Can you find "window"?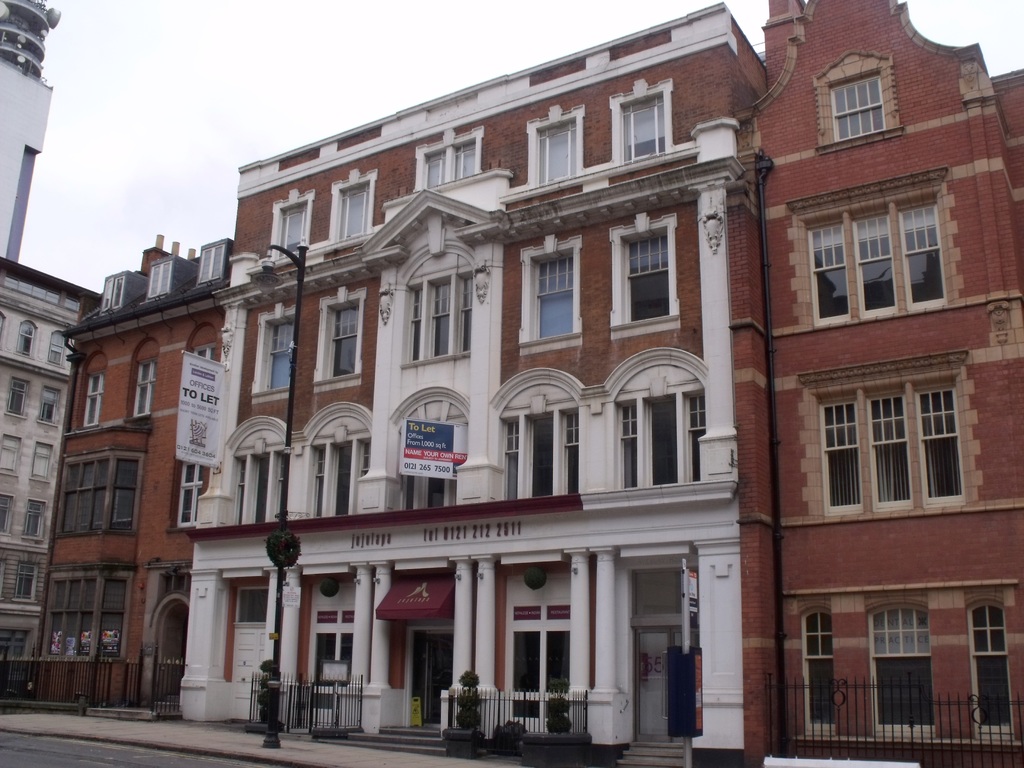
Yes, bounding box: [left=17, top=324, right=37, bottom=358].
